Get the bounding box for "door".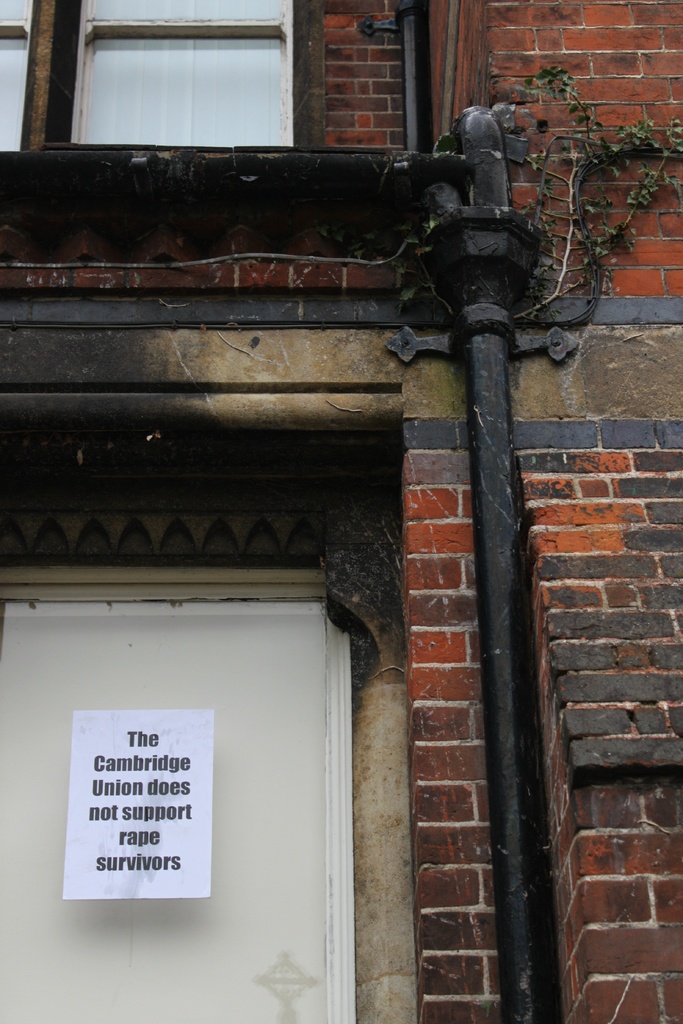
bbox=(3, 606, 354, 1023).
